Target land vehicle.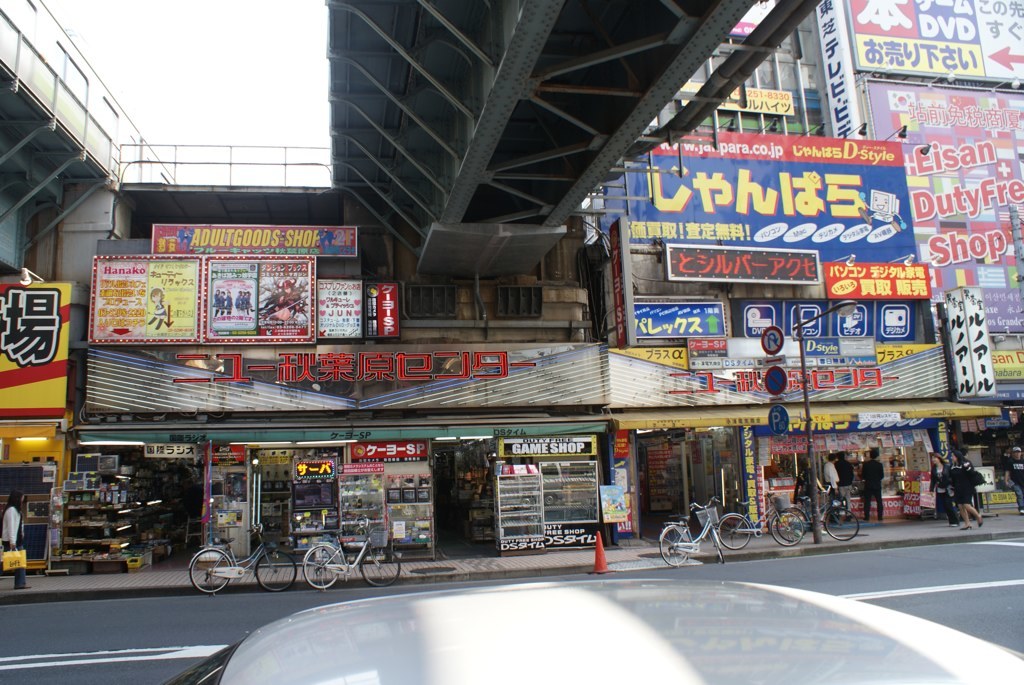
Target region: [719, 491, 807, 553].
